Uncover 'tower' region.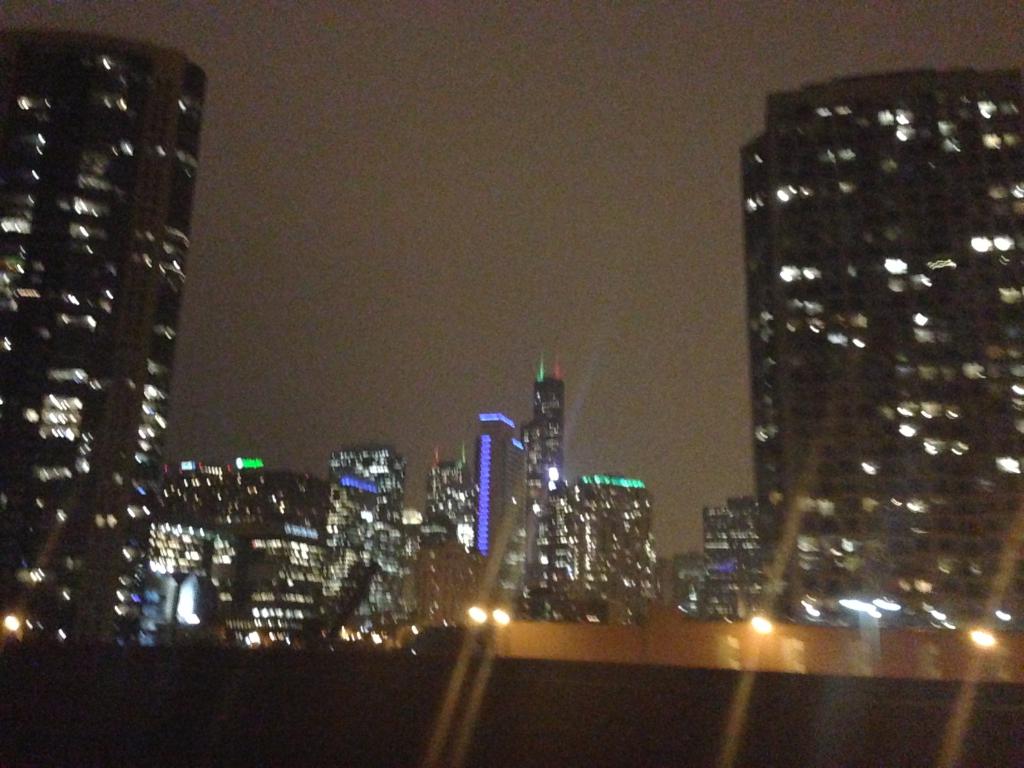
Uncovered: BBox(0, 24, 210, 653).
